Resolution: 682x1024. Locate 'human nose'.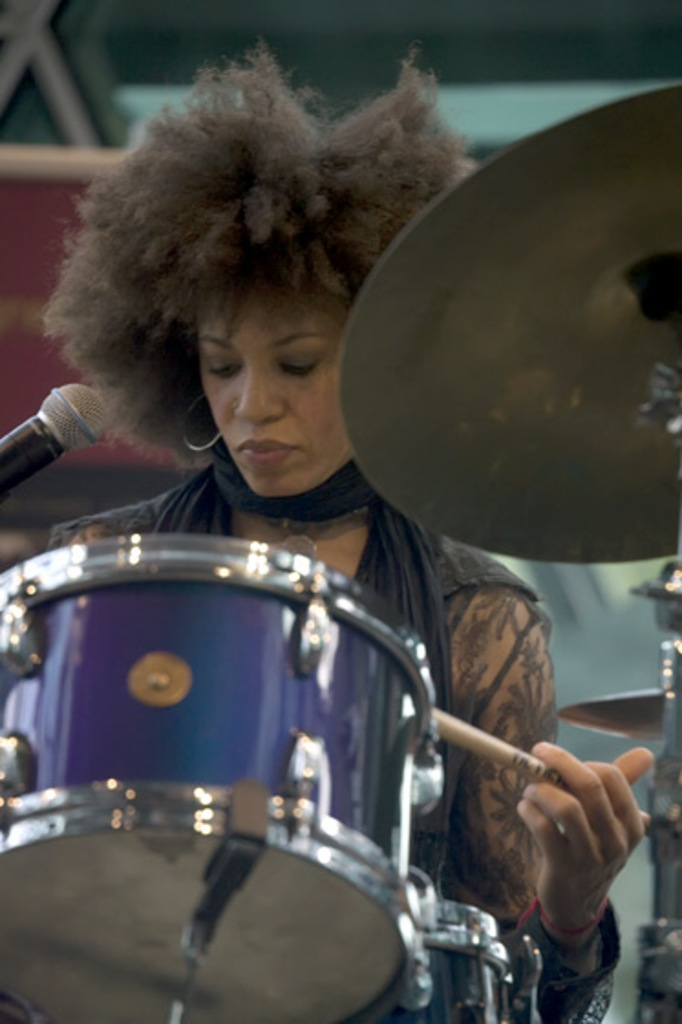
x1=236, y1=358, x2=293, y2=430.
